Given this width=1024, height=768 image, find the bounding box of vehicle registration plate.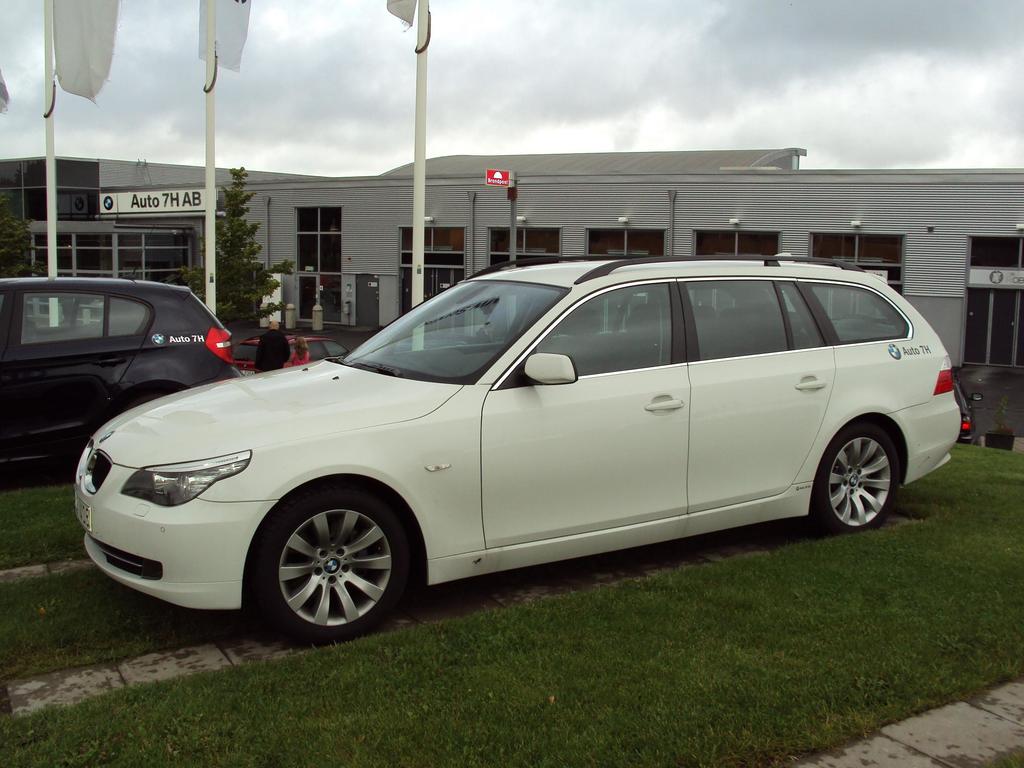
bbox=(73, 487, 94, 531).
